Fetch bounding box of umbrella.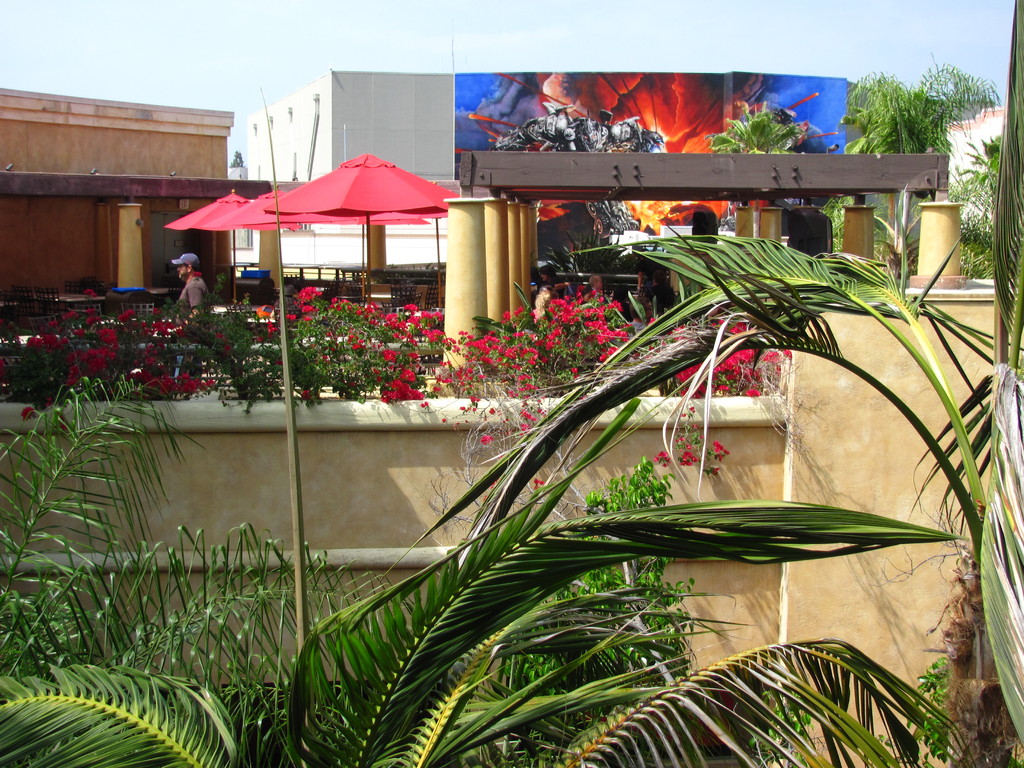
Bbox: 163/189/251/304.
